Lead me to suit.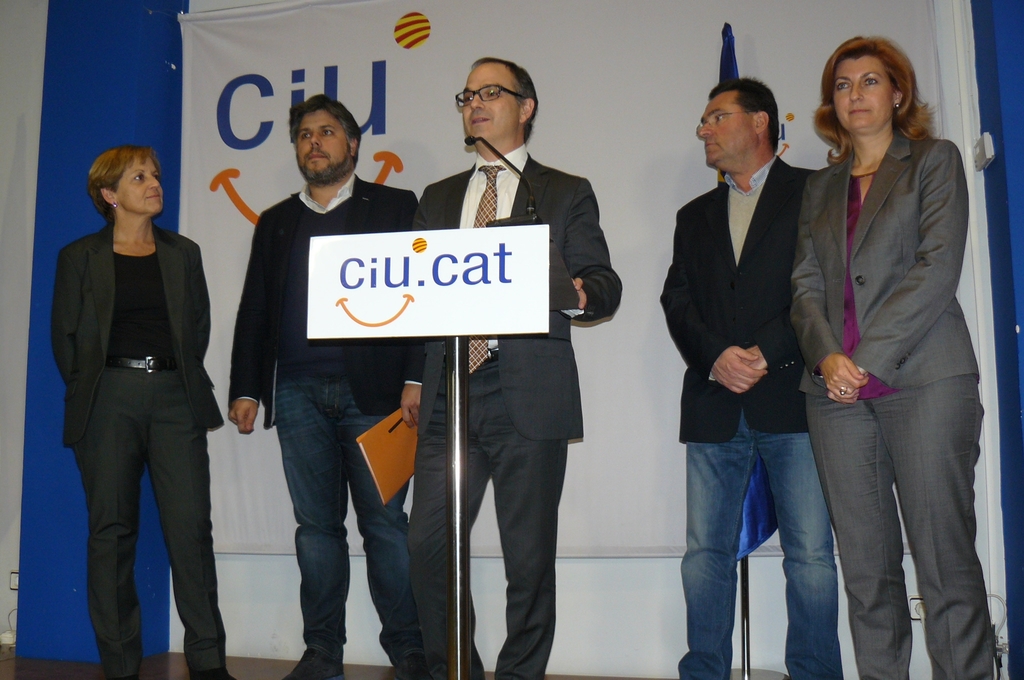
Lead to [left=406, top=140, right=625, bottom=679].
